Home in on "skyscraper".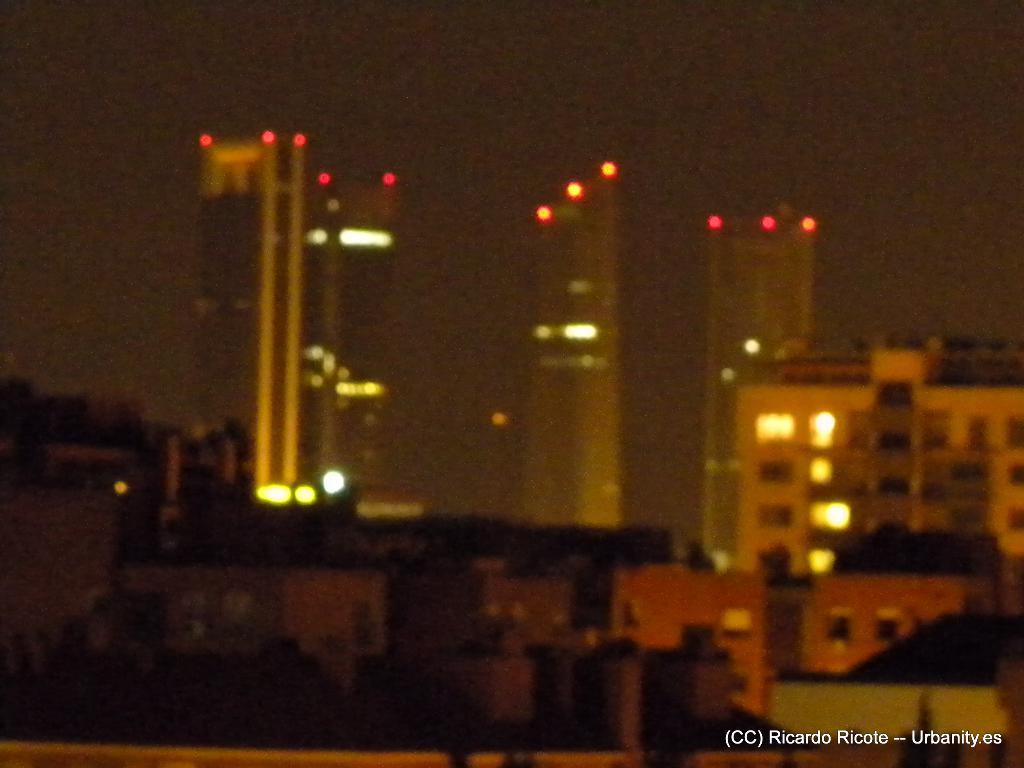
Homed in at x1=698, y1=198, x2=812, y2=570.
